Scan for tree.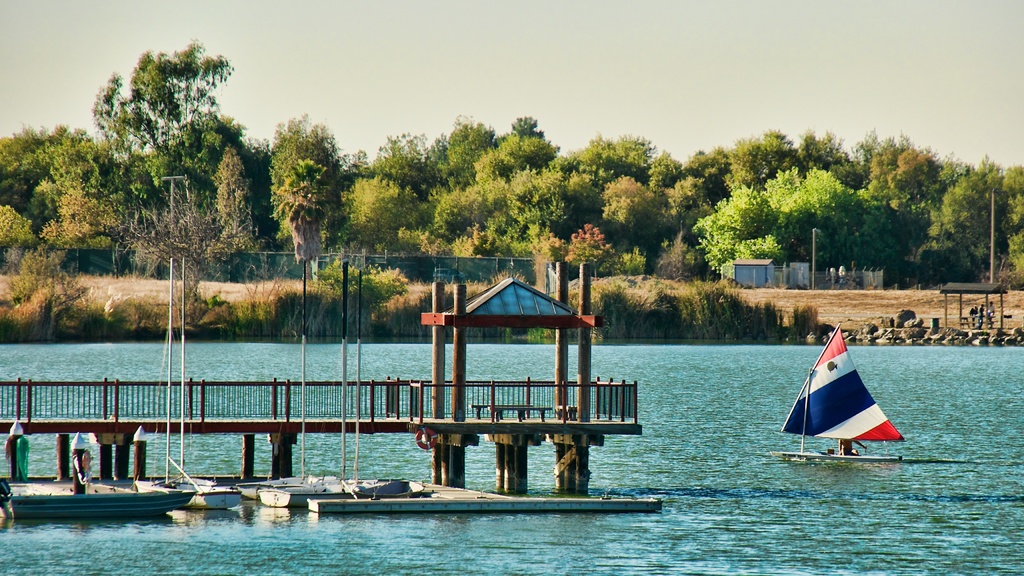
Scan result: detection(685, 166, 886, 280).
